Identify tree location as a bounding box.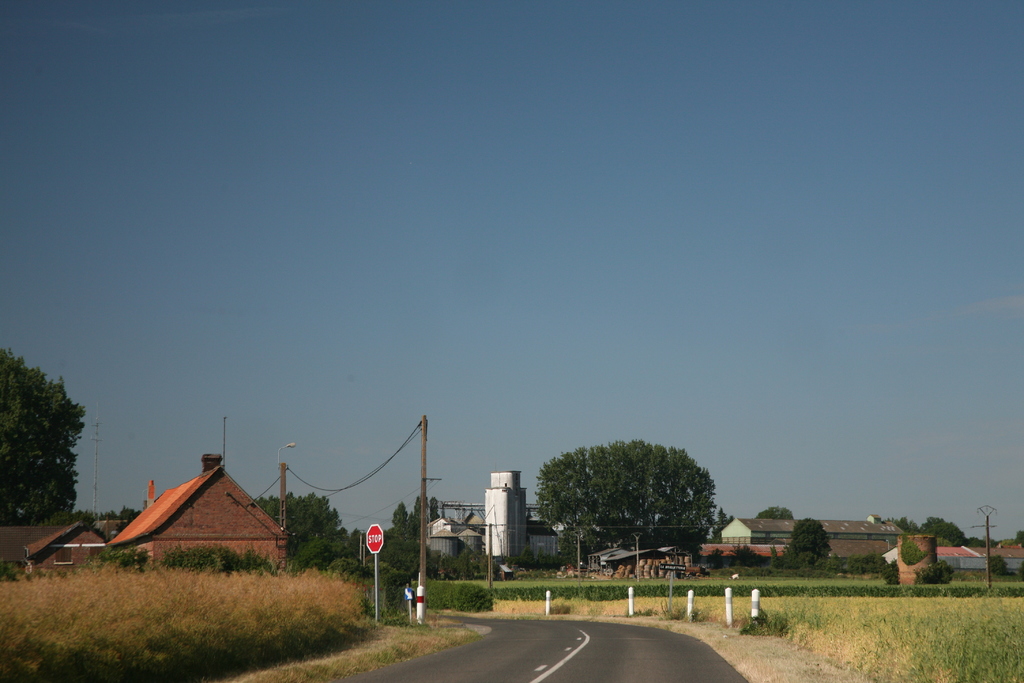
crop(0, 346, 86, 526).
